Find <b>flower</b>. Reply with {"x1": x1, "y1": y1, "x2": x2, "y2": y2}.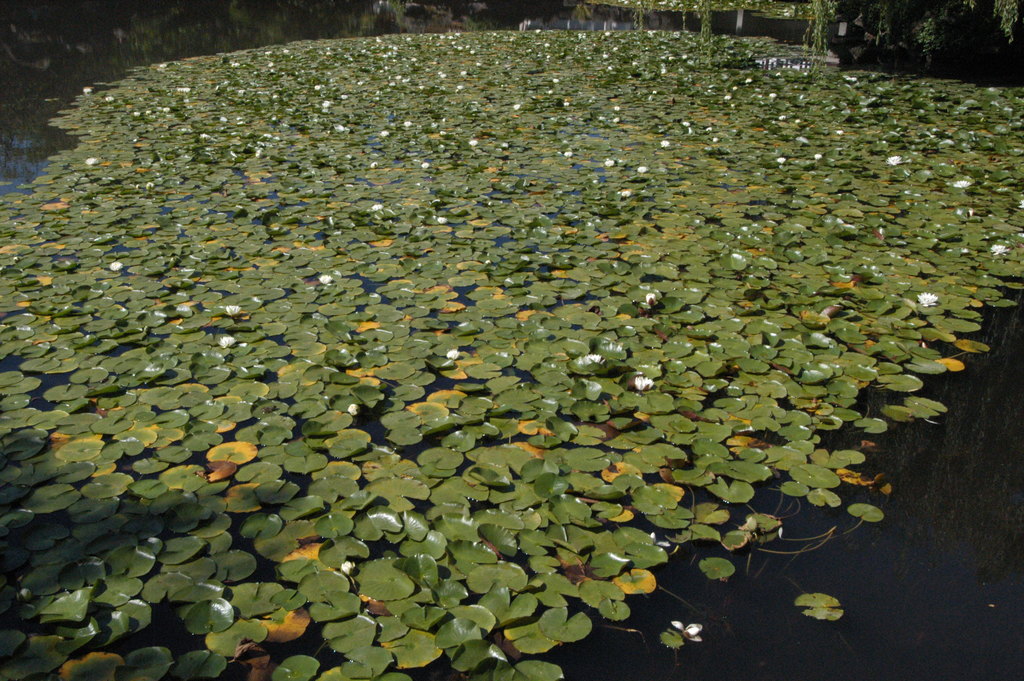
{"x1": 319, "y1": 272, "x2": 332, "y2": 287}.
